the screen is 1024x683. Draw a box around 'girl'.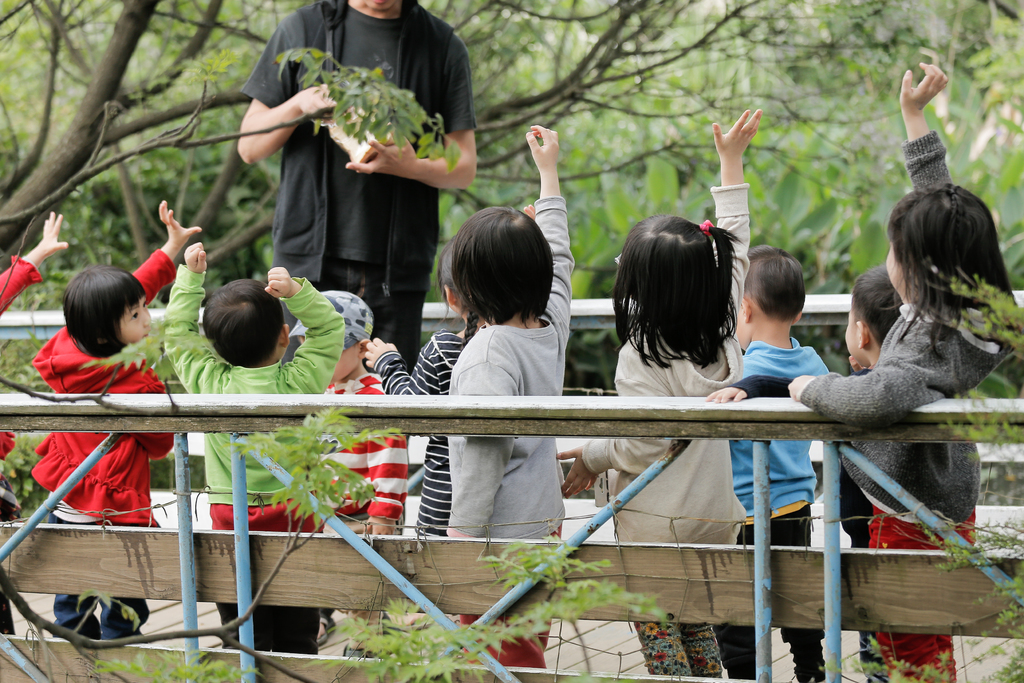
[left=554, top=105, right=762, bottom=679].
